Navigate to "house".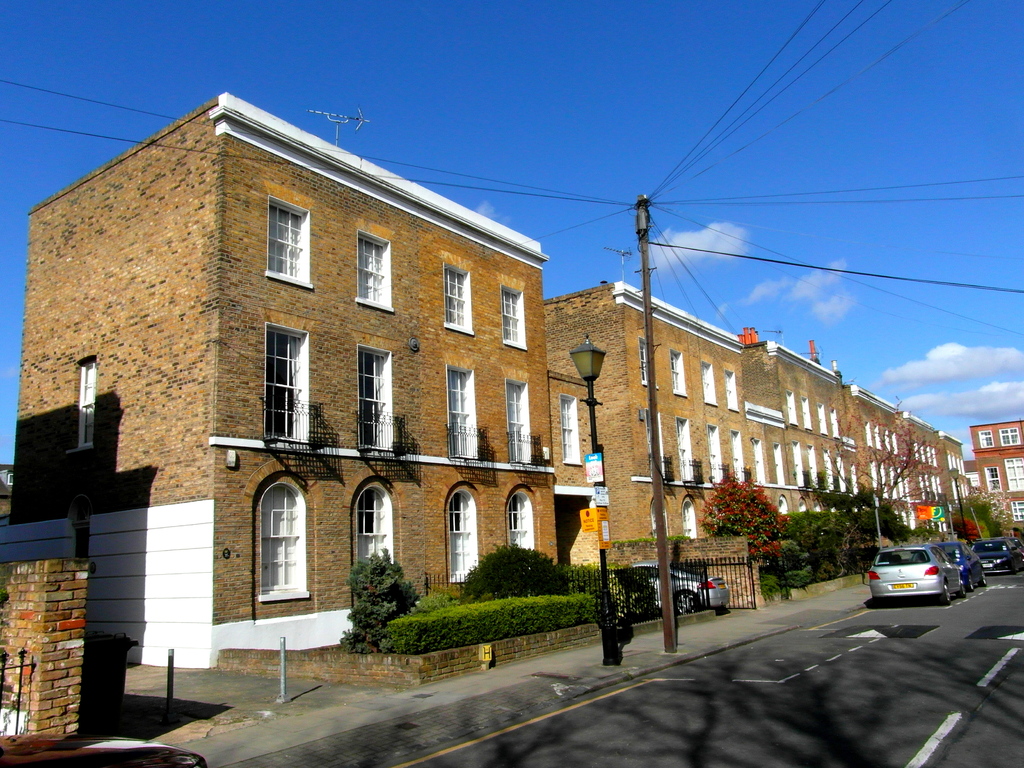
Navigation target: (911,436,959,566).
